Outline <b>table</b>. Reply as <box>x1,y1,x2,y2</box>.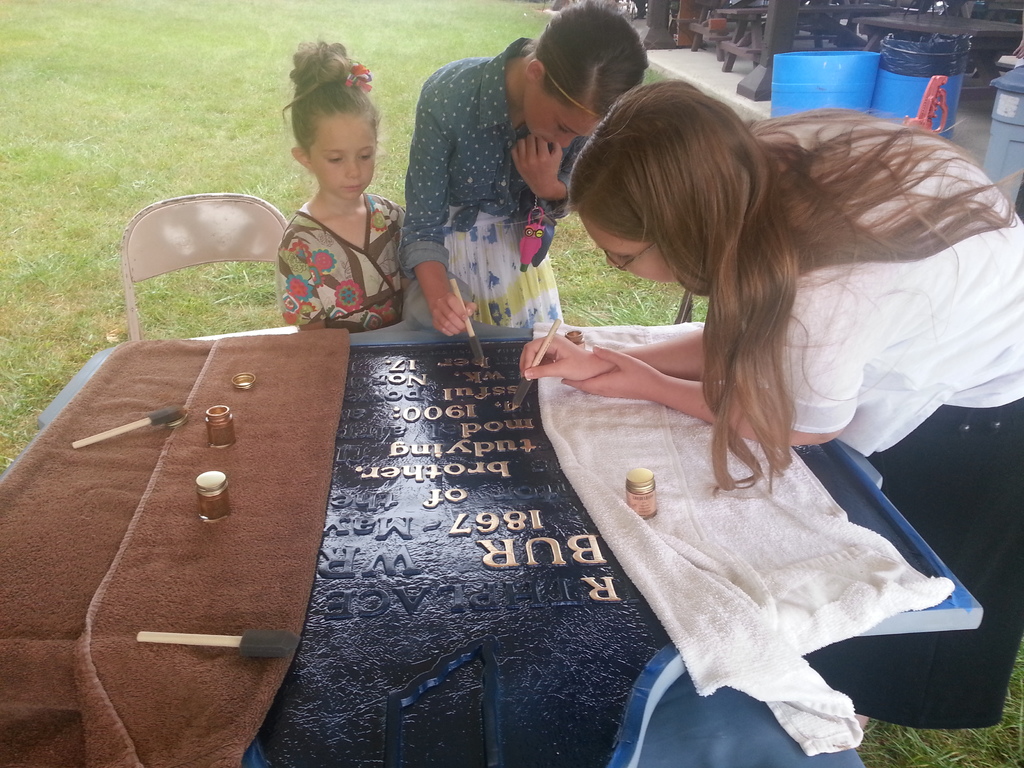
<box>68,256,938,746</box>.
